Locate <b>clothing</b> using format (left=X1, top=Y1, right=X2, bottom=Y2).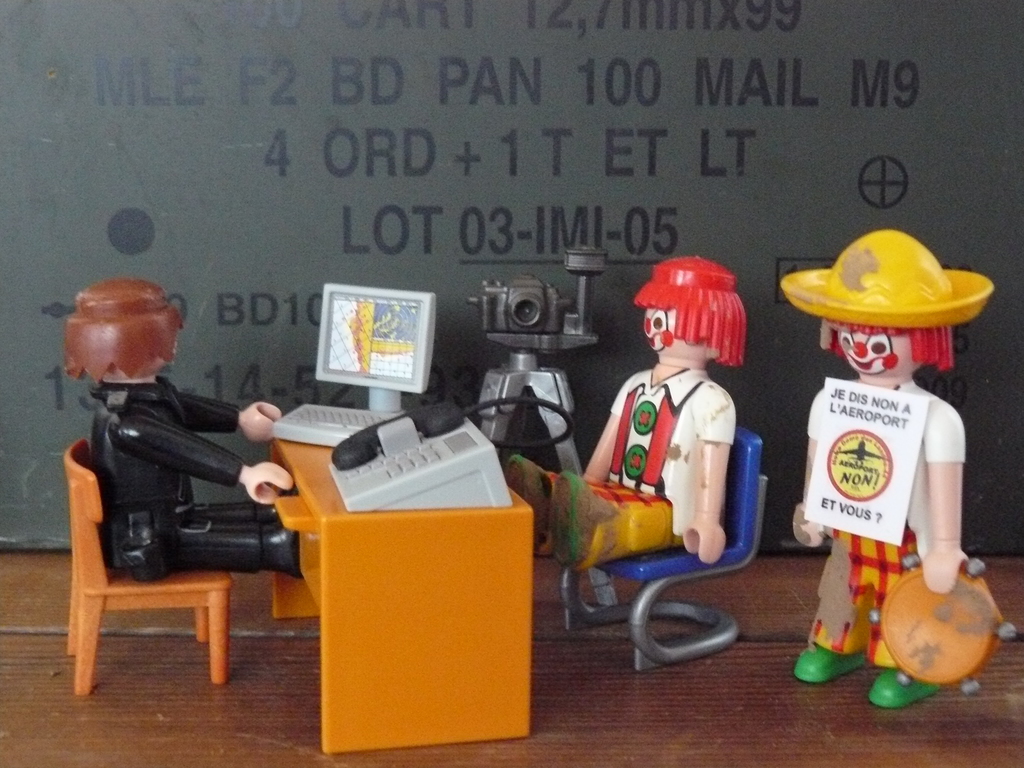
(left=582, top=282, right=771, bottom=596).
